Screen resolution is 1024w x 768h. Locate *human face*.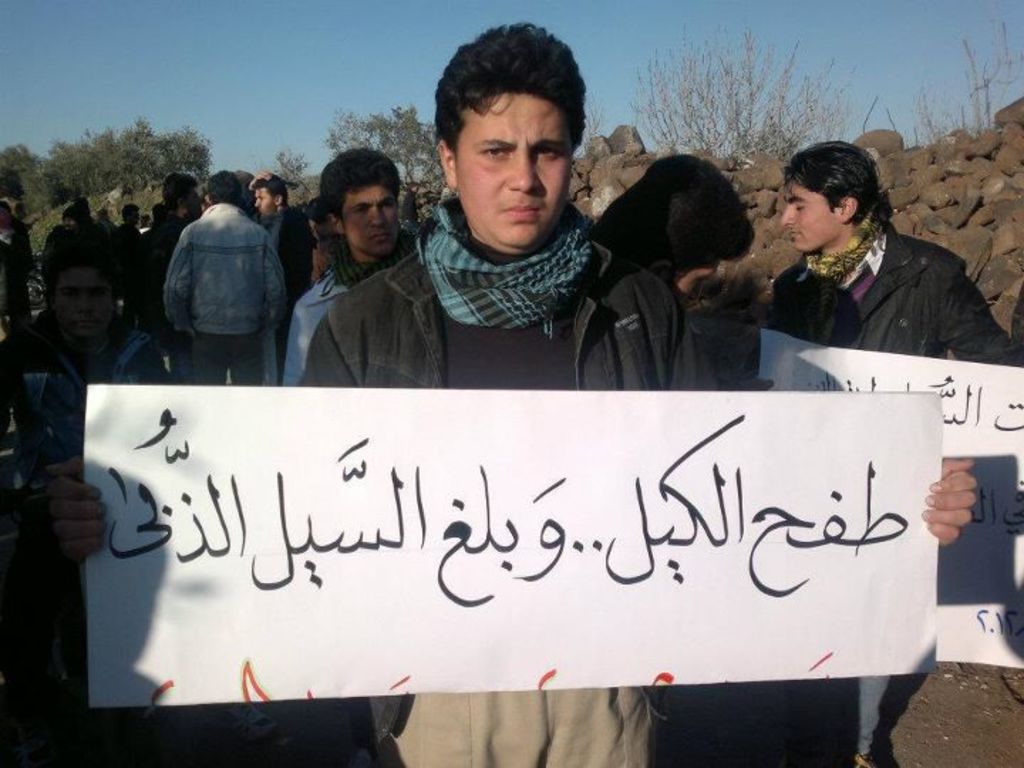
bbox=[252, 185, 277, 220].
